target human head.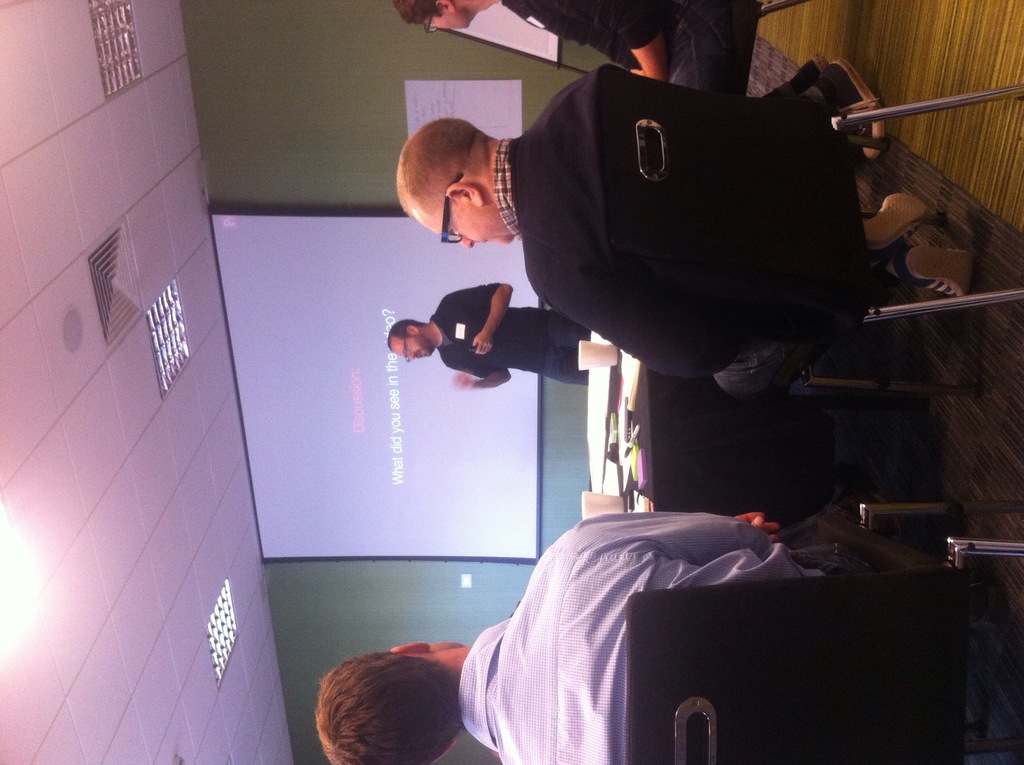
Target region: BBox(396, 93, 542, 258).
